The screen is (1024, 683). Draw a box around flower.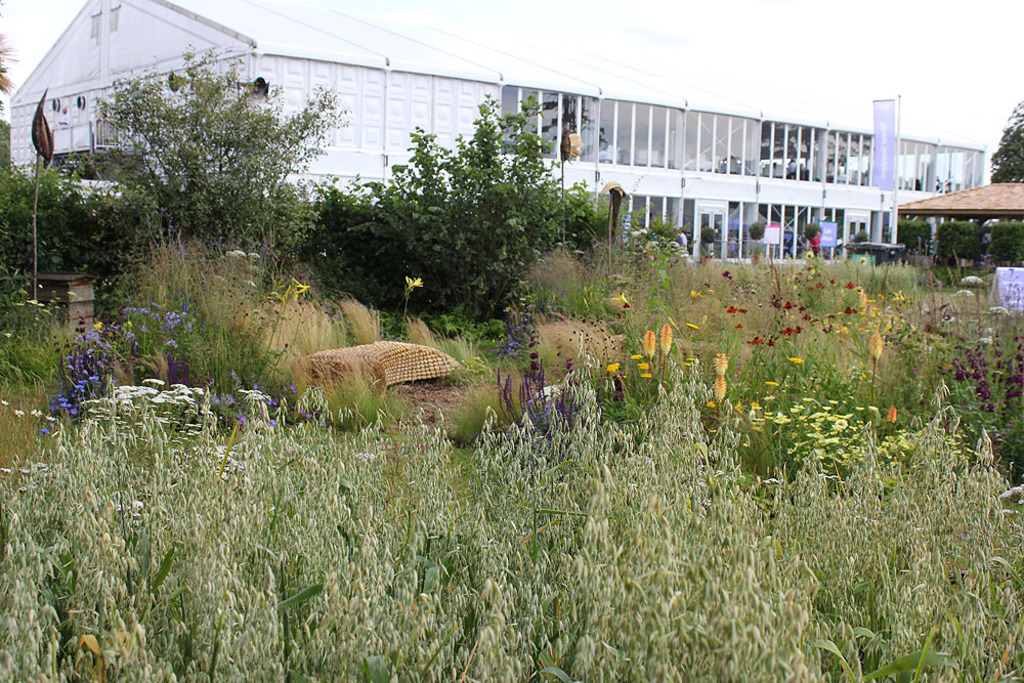
[left=734, top=398, right=760, bottom=413].
